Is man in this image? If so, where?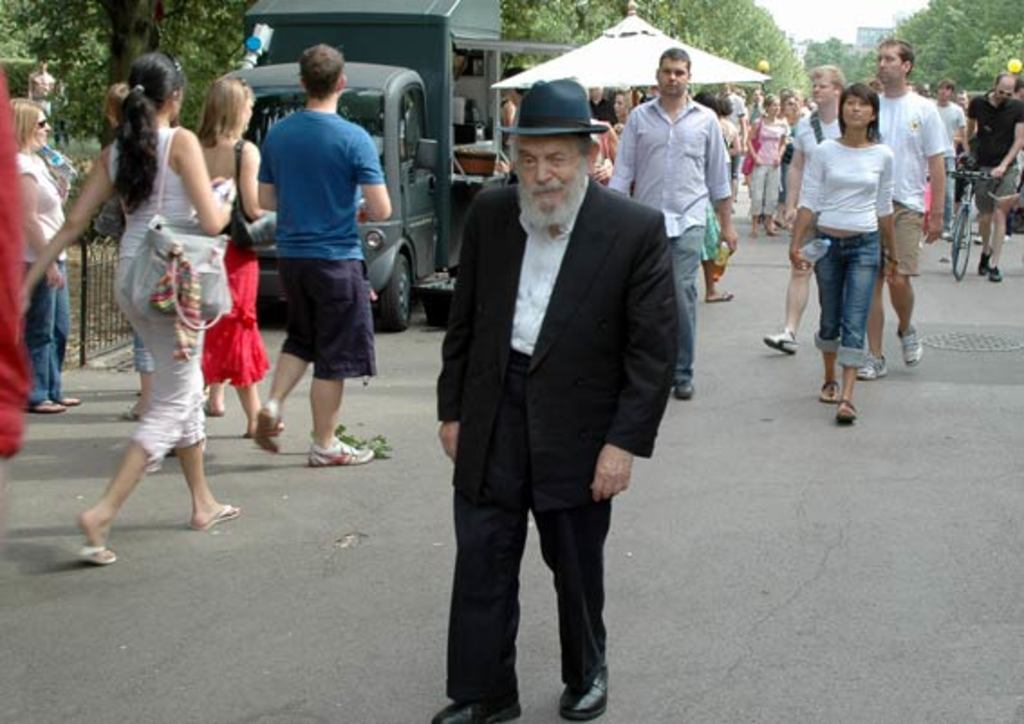
Yes, at <region>500, 67, 533, 146</region>.
